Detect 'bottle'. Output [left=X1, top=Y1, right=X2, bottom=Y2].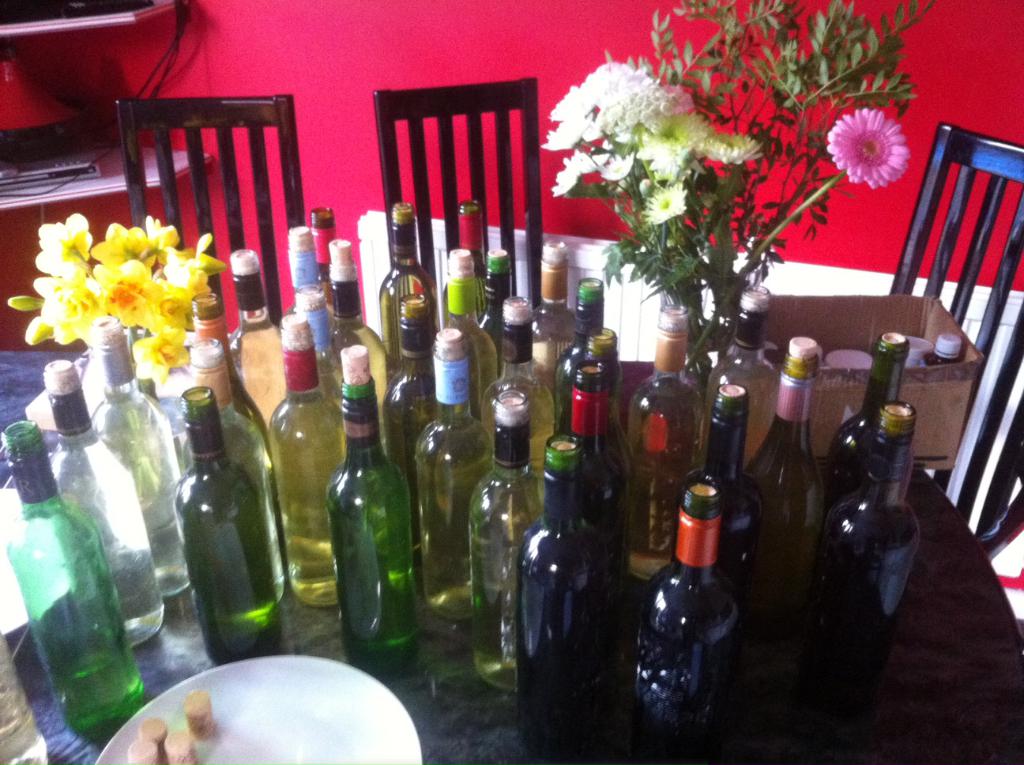
[left=408, top=326, right=493, bottom=620].
